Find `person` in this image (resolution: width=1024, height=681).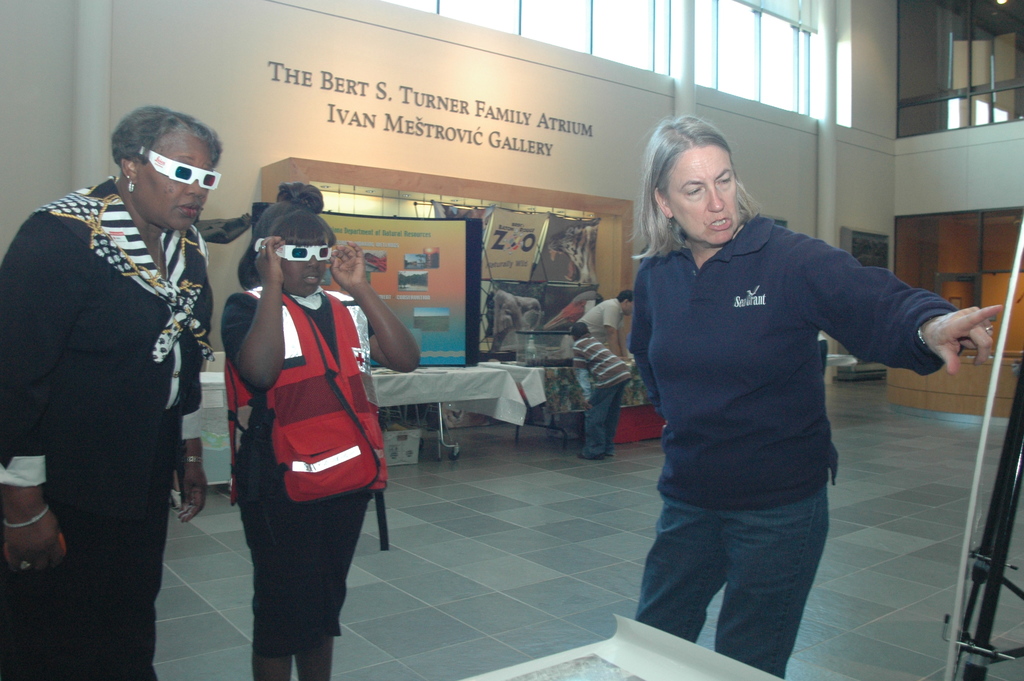
detection(625, 112, 1004, 679).
